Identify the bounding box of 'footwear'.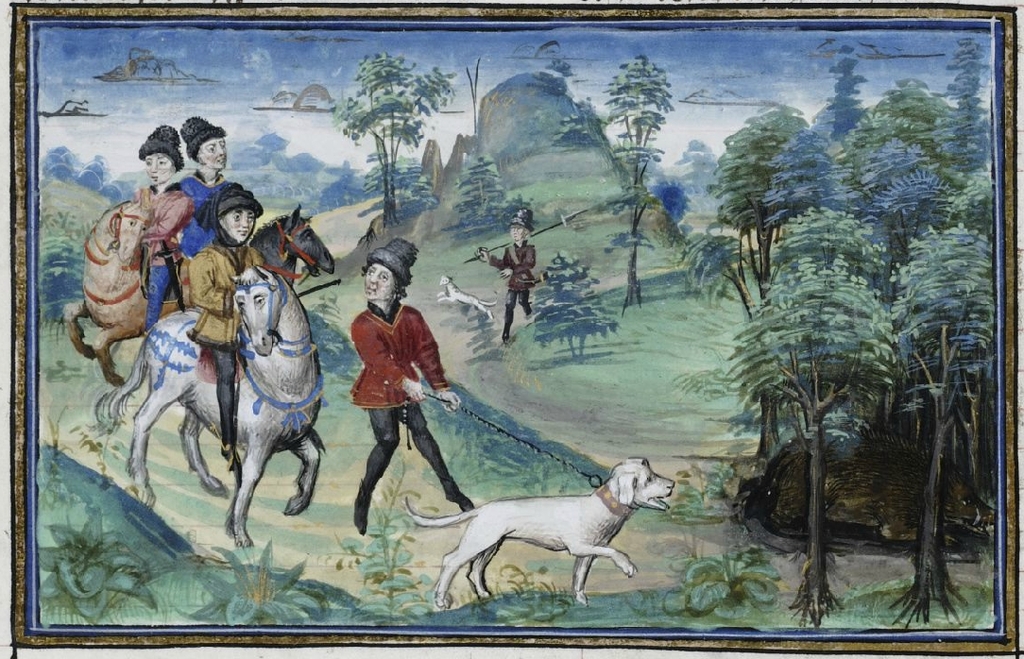
BBox(354, 490, 368, 538).
